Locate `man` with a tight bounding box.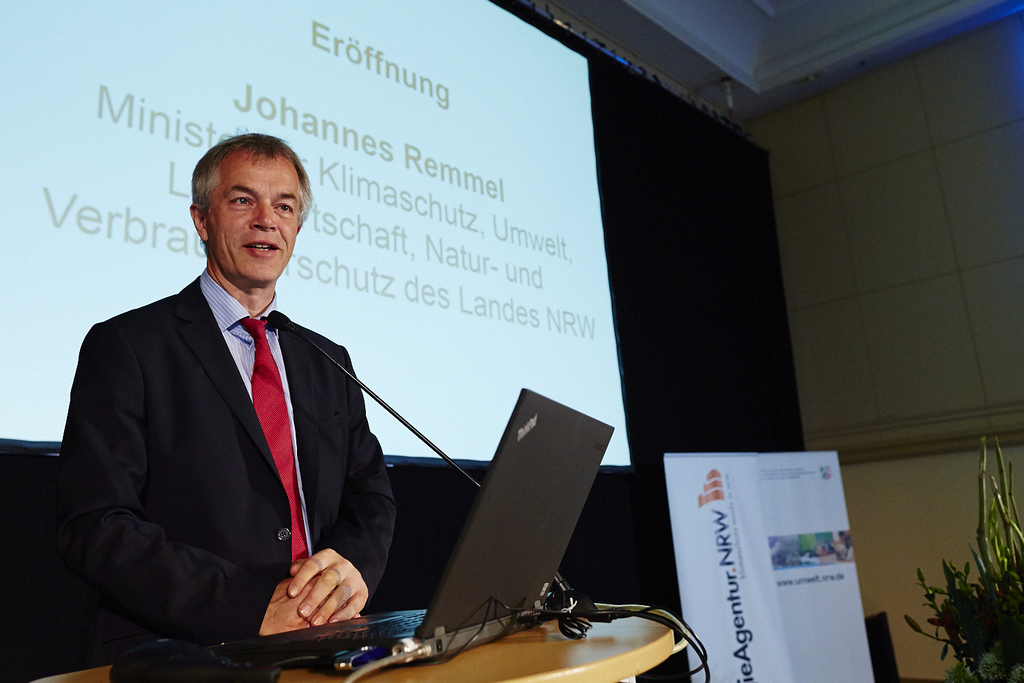
{"left": 56, "top": 135, "right": 402, "bottom": 663}.
